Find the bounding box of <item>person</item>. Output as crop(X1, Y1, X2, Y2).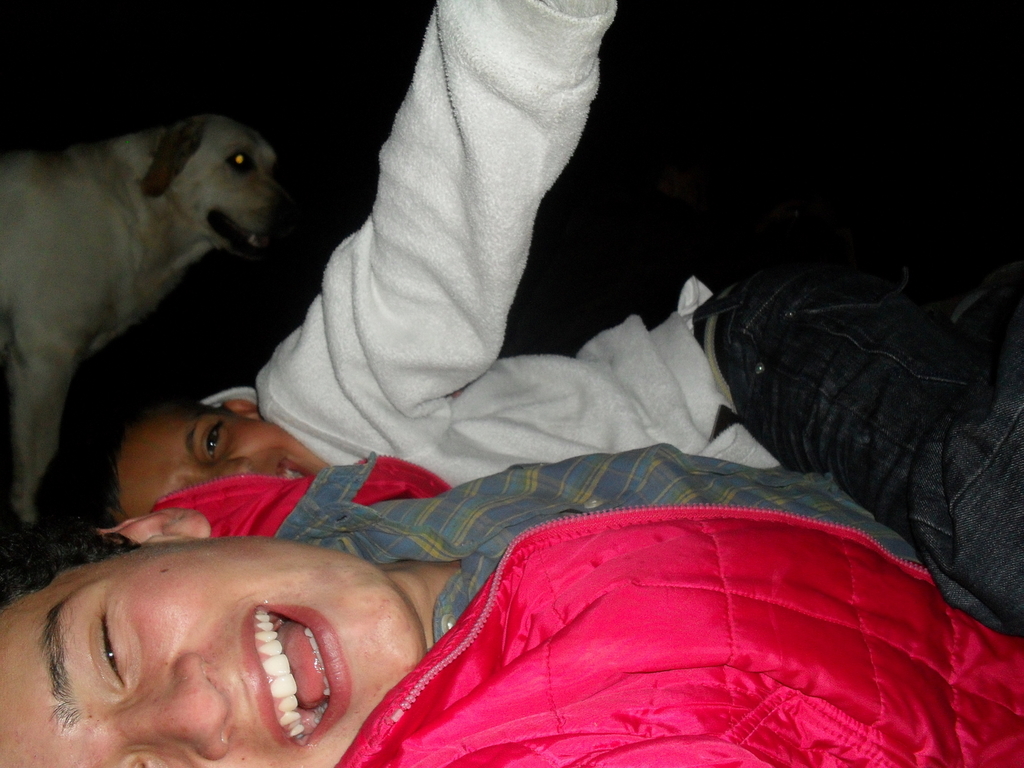
crop(30, 0, 1023, 643).
